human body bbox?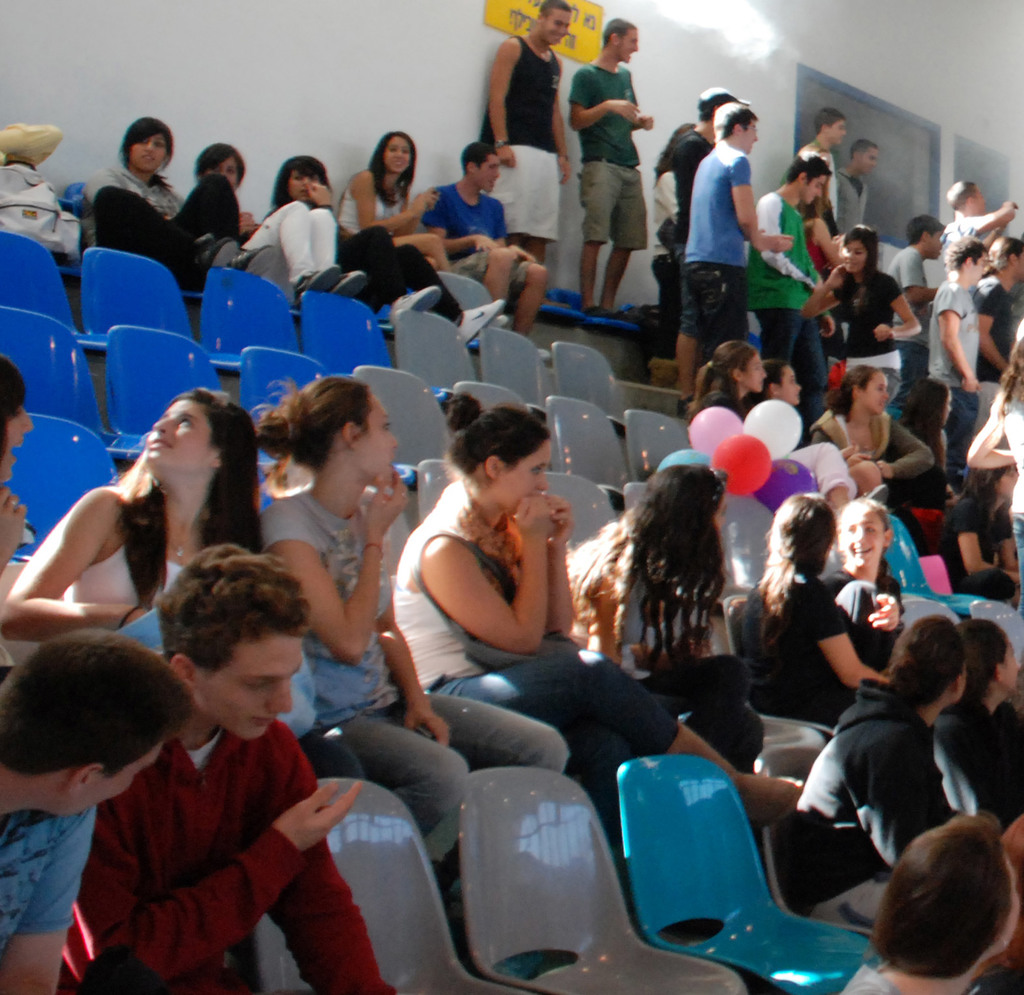
rect(560, 518, 769, 782)
